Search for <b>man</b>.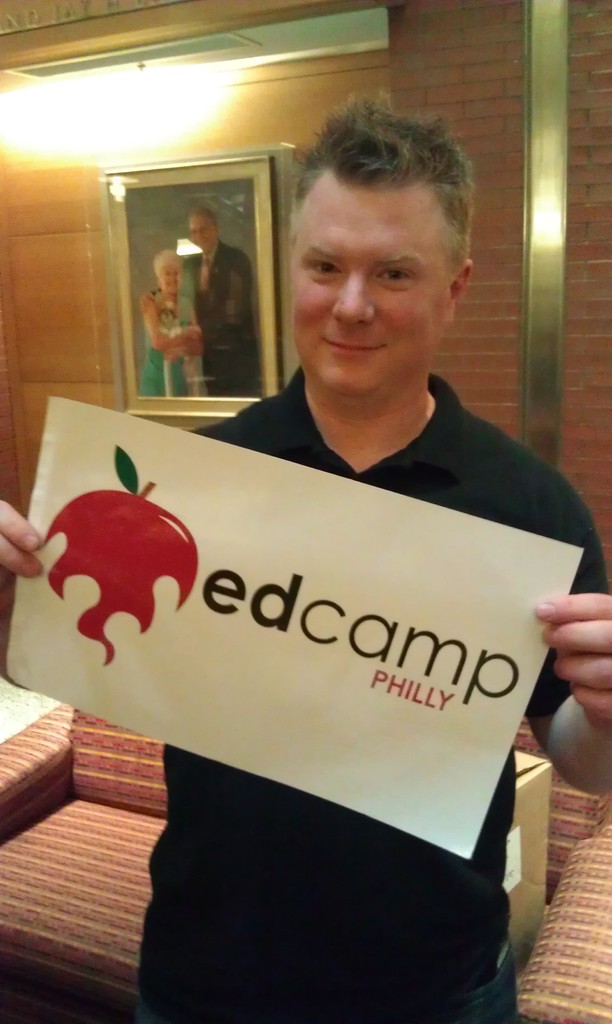
Found at select_region(0, 89, 611, 1023).
